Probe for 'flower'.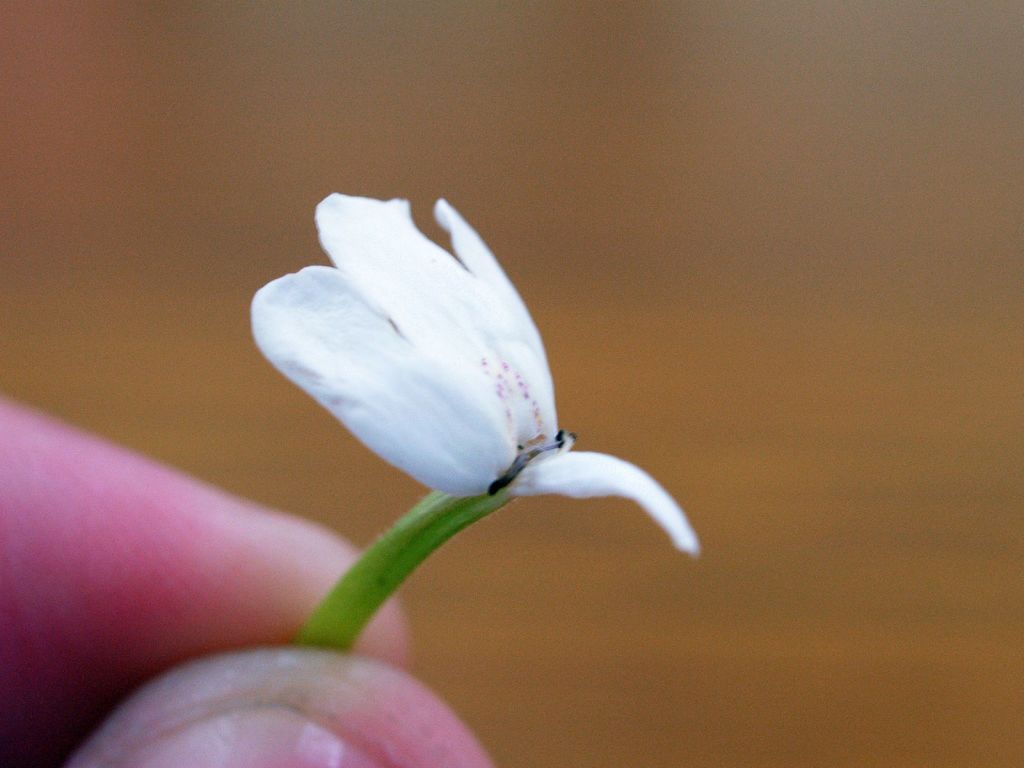
Probe result: rect(255, 184, 689, 588).
